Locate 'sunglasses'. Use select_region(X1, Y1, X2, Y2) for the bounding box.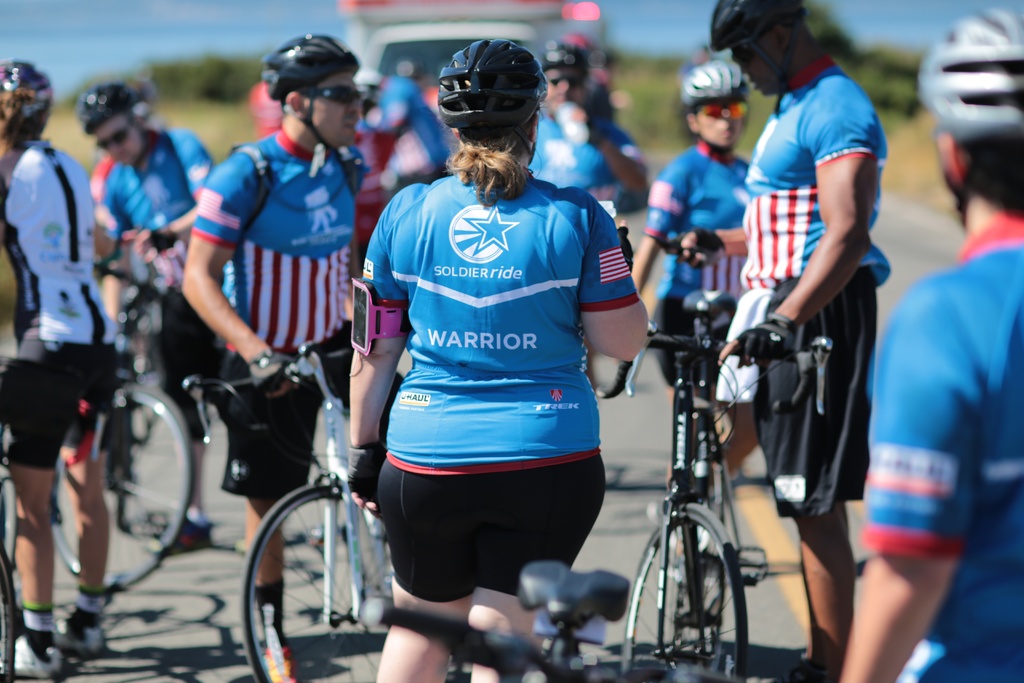
select_region(701, 101, 751, 118).
